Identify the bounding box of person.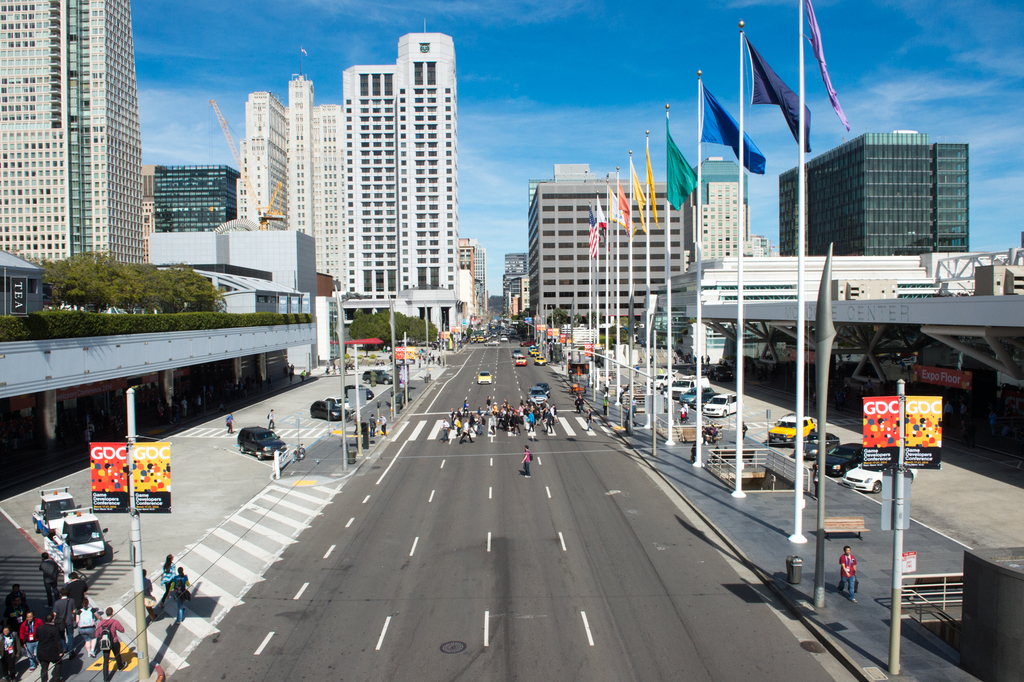
<region>265, 408, 273, 426</region>.
